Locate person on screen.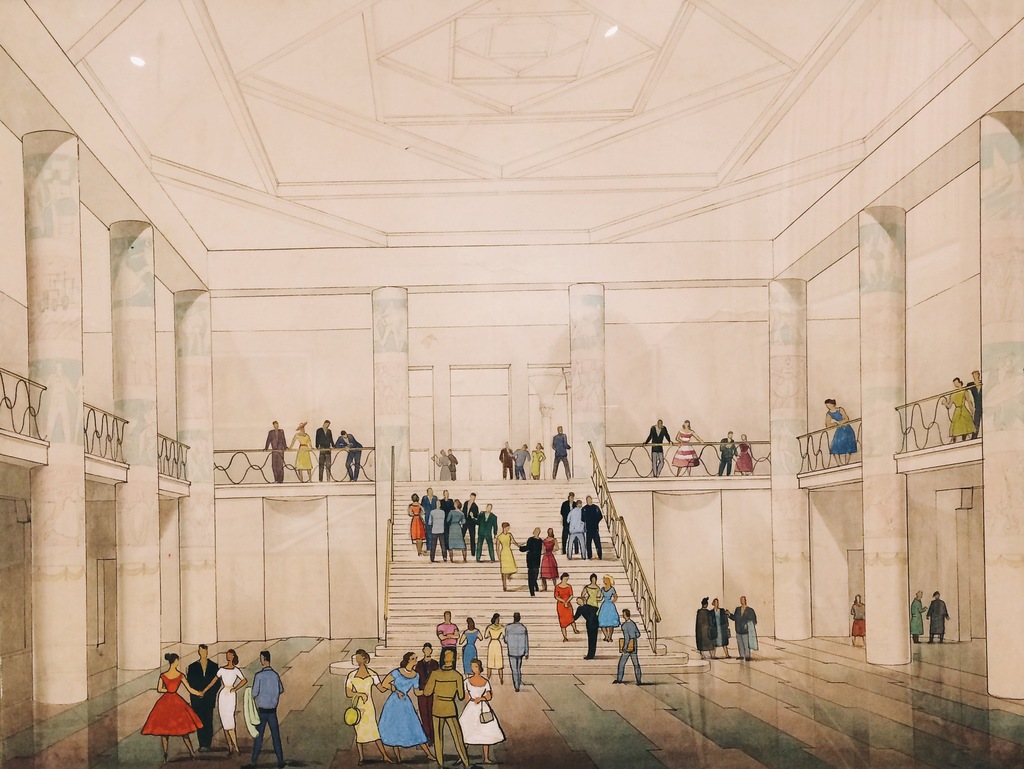
On screen at <box>825,397,858,467</box>.
